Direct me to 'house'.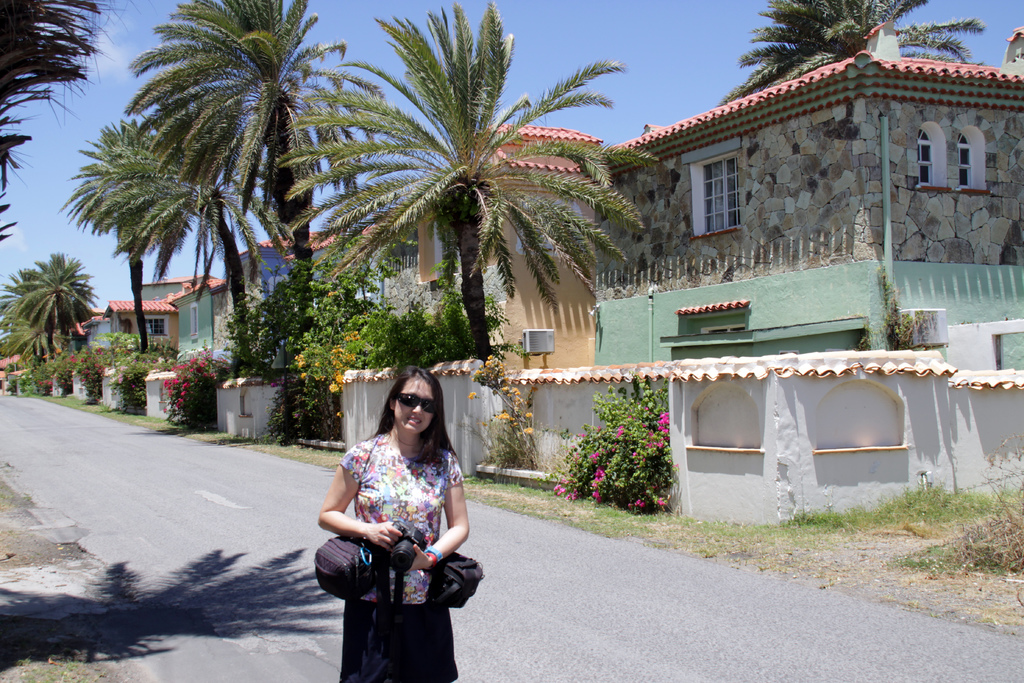
Direction: pyautogui.locateOnScreen(429, 184, 579, 374).
